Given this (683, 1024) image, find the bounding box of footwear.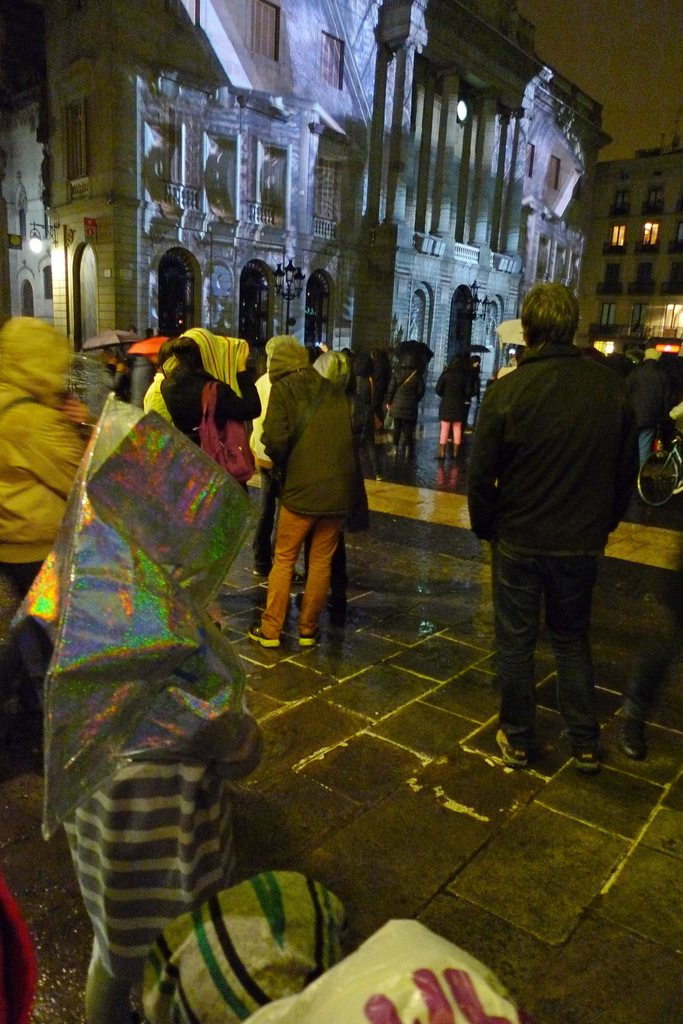
box=[618, 715, 648, 760].
